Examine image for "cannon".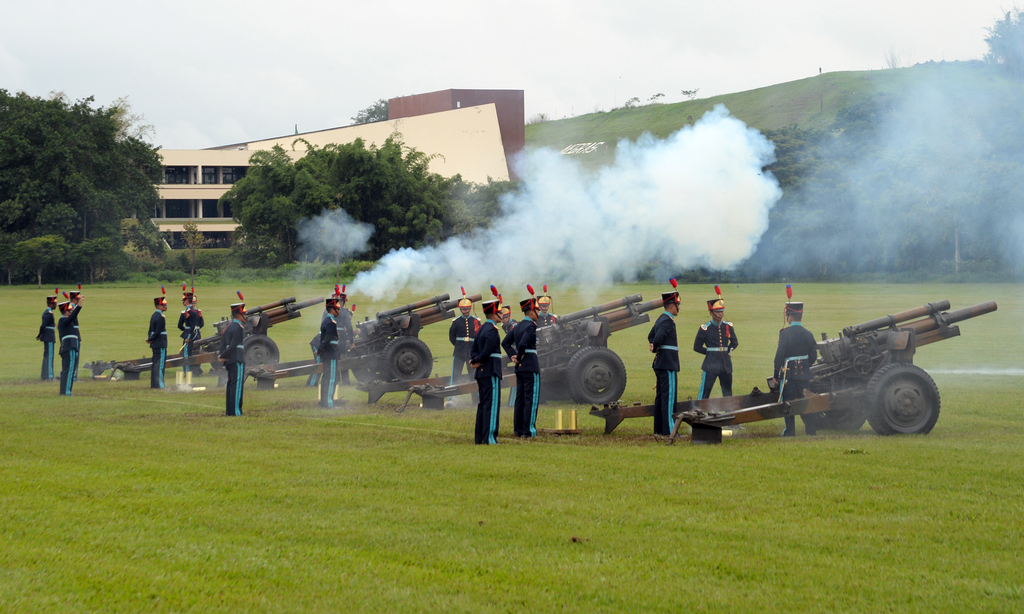
Examination result: [355, 294, 666, 406].
